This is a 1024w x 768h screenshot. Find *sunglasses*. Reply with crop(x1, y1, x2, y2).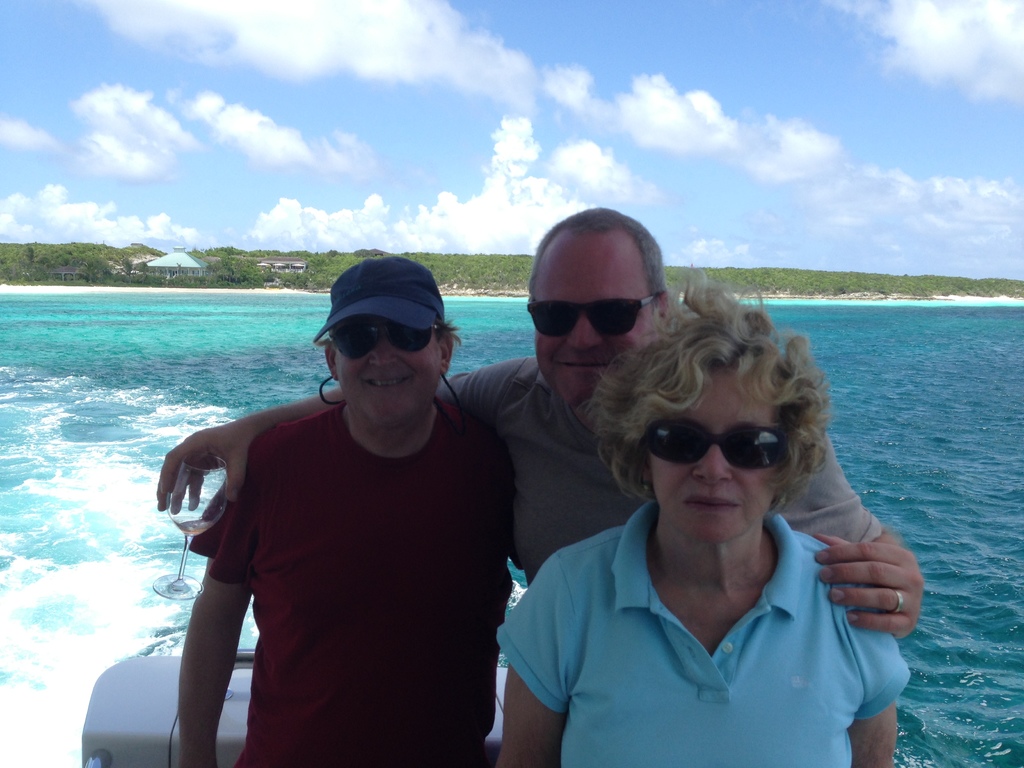
crop(619, 415, 799, 475).
